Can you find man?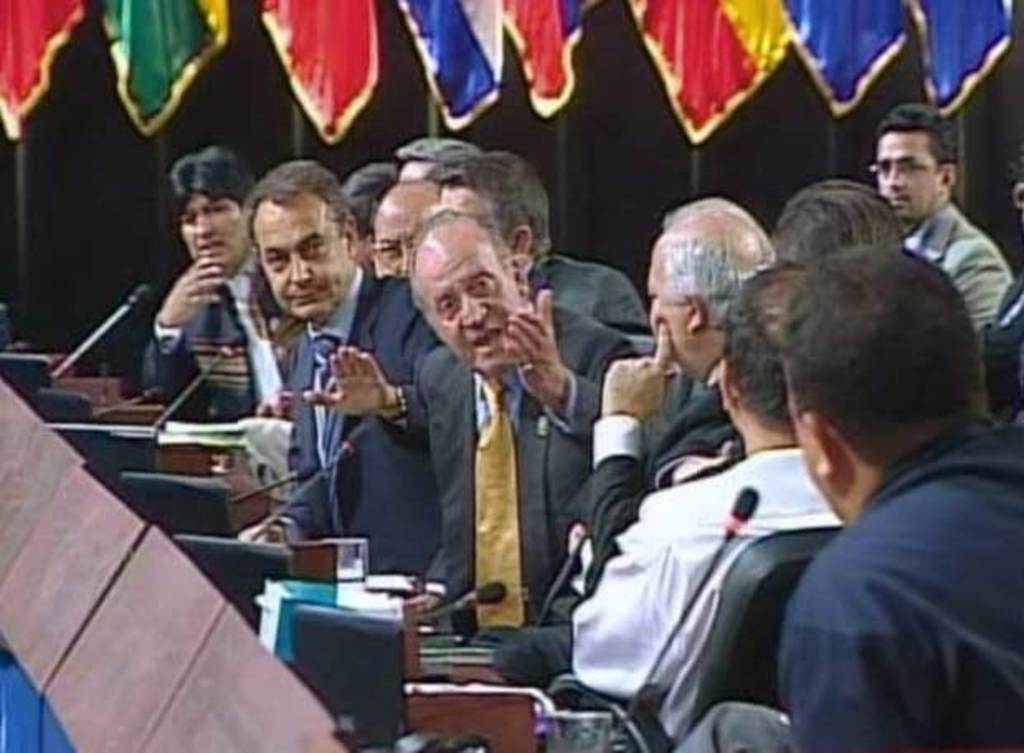
Yes, bounding box: <region>860, 109, 1007, 334</region>.
